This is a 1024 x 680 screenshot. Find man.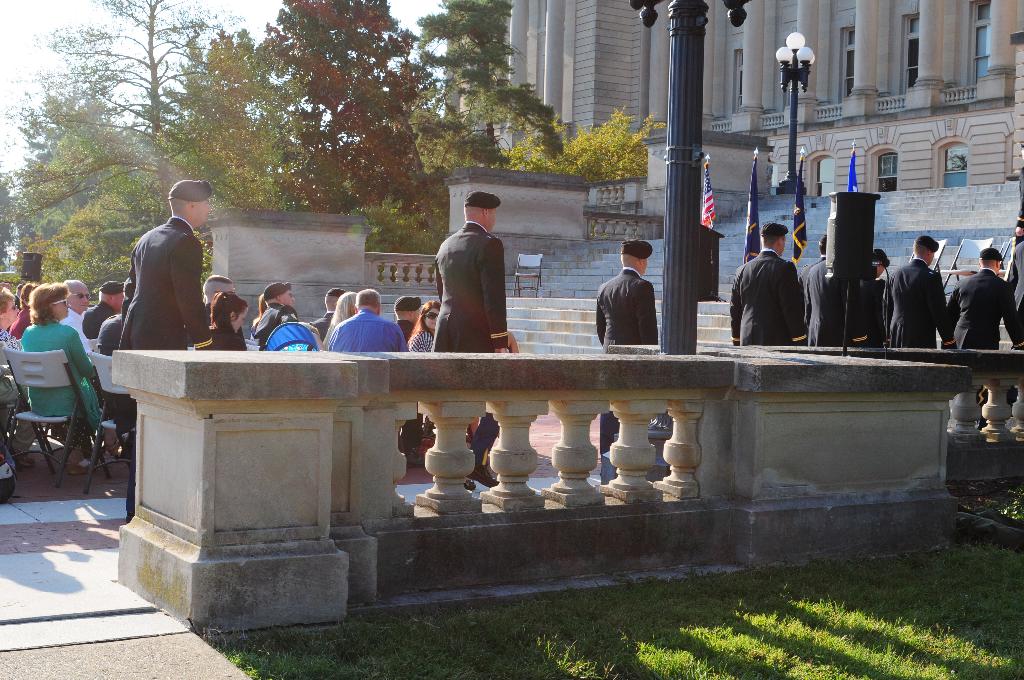
Bounding box: <region>13, 283, 25, 313</region>.
